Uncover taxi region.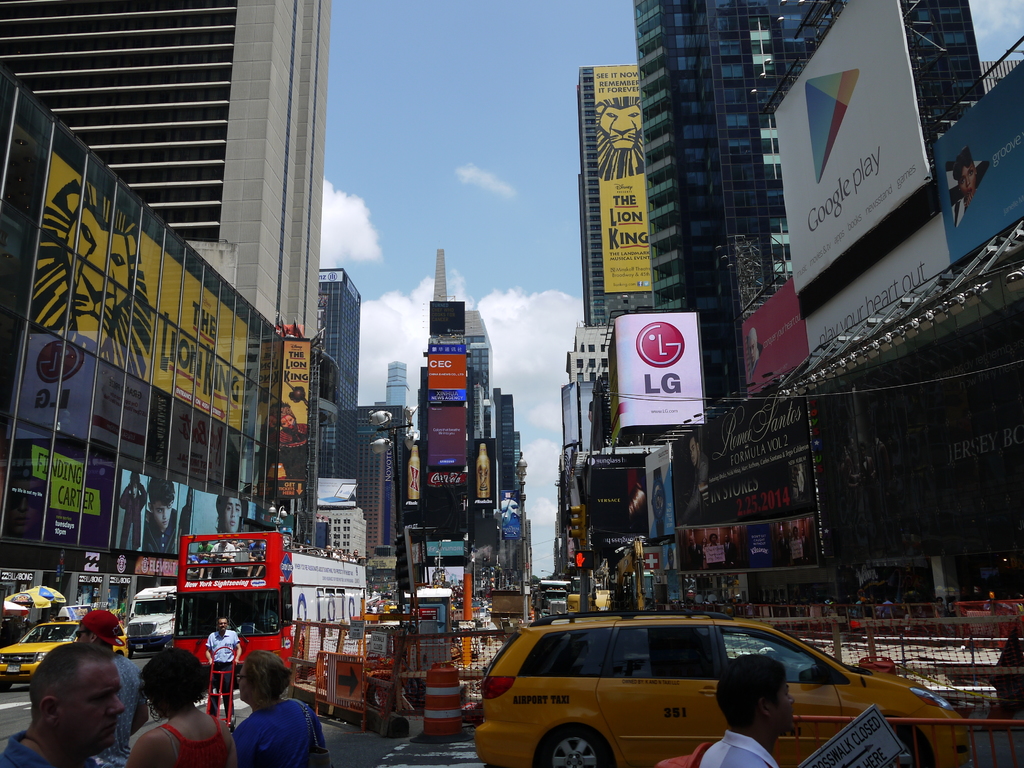
Uncovered: select_region(0, 606, 132, 696).
